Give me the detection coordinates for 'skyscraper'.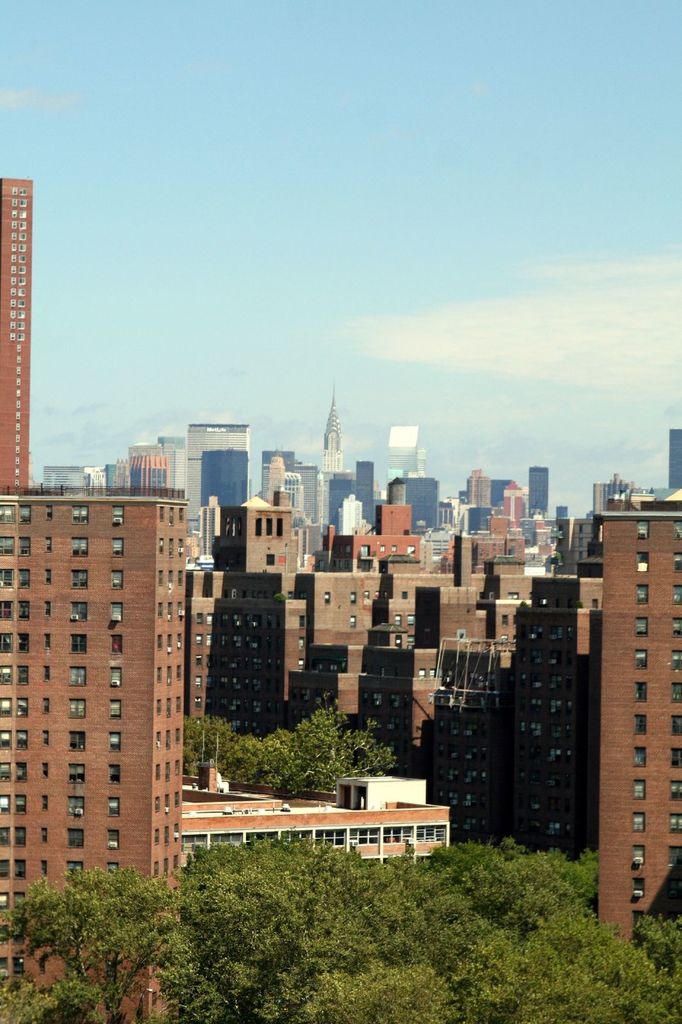
(0,180,33,496).
